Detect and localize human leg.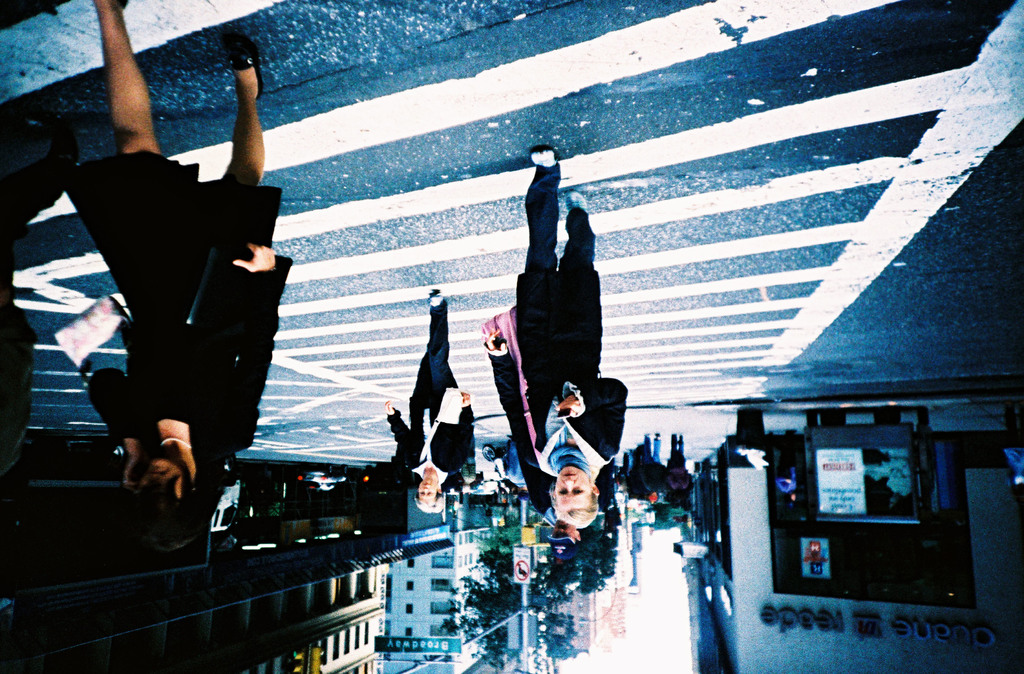
Localized at <box>516,131,559,283</box>.
